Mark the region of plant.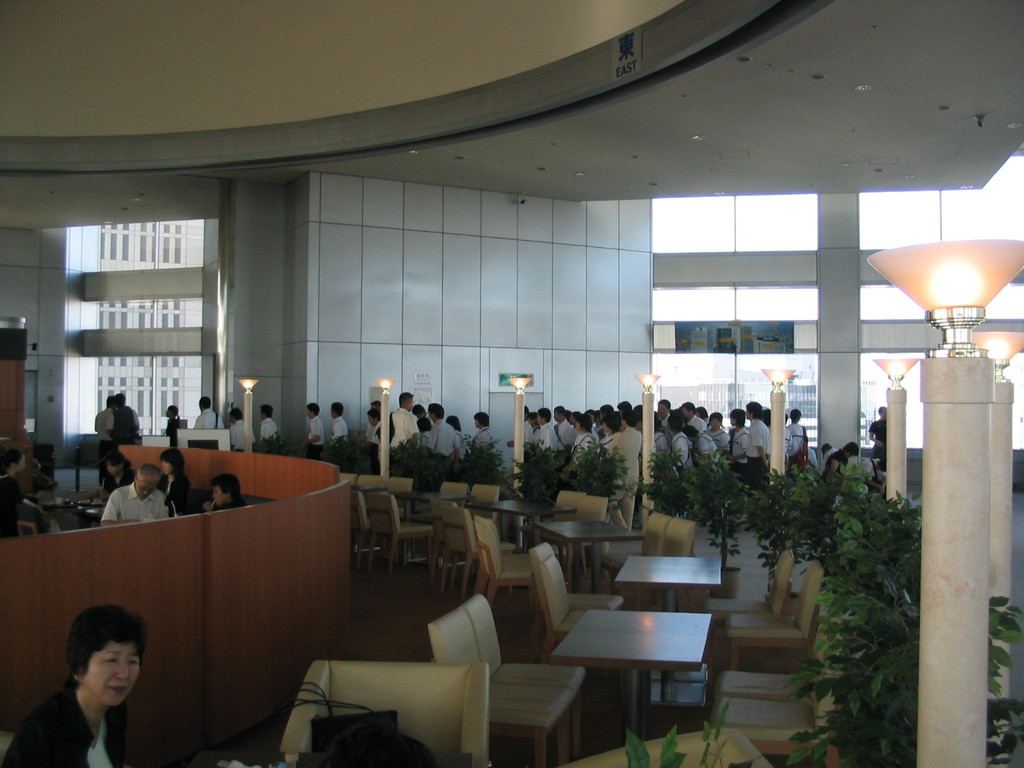
Region: left=570, top=436, right=636, bottom=501.
